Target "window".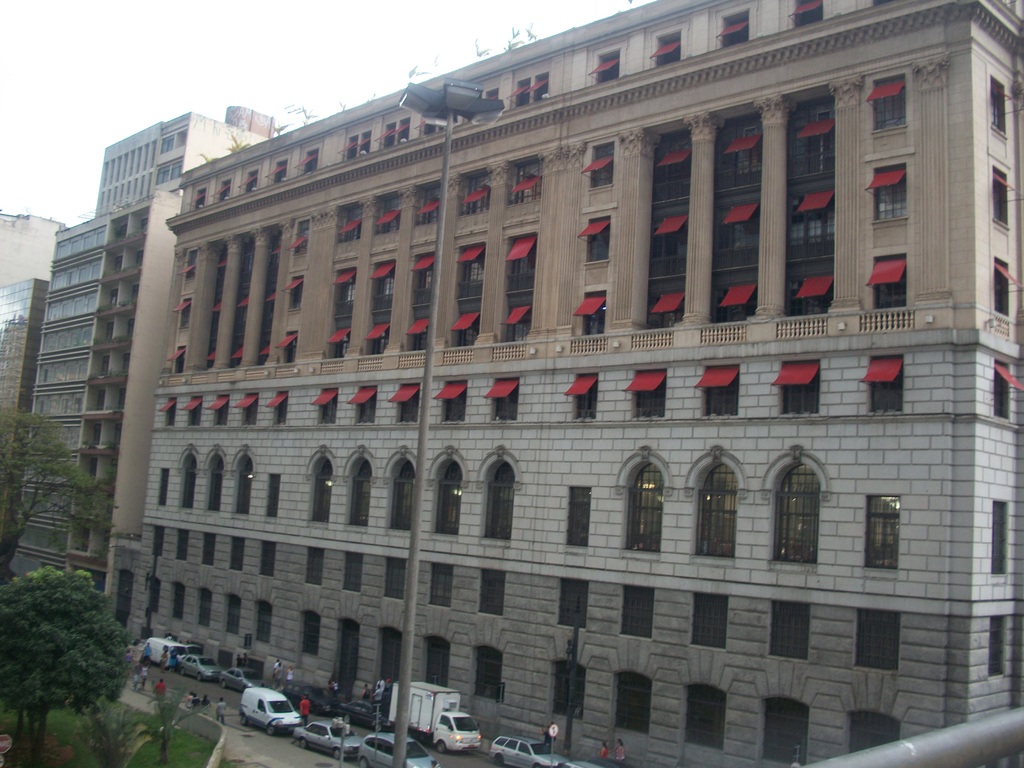
Target region: {"x1": 305, "y1": 545, "x2": 322, "y2": 588}.
